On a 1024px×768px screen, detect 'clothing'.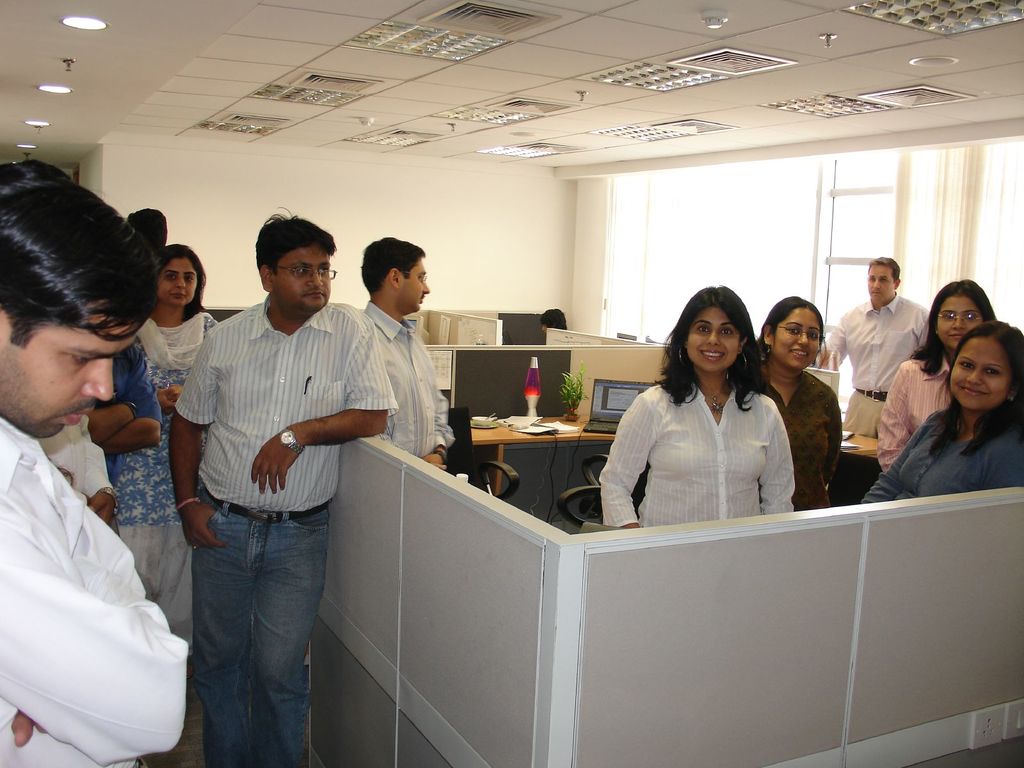
x1=819, y1=296, x2=933, y2=438.
